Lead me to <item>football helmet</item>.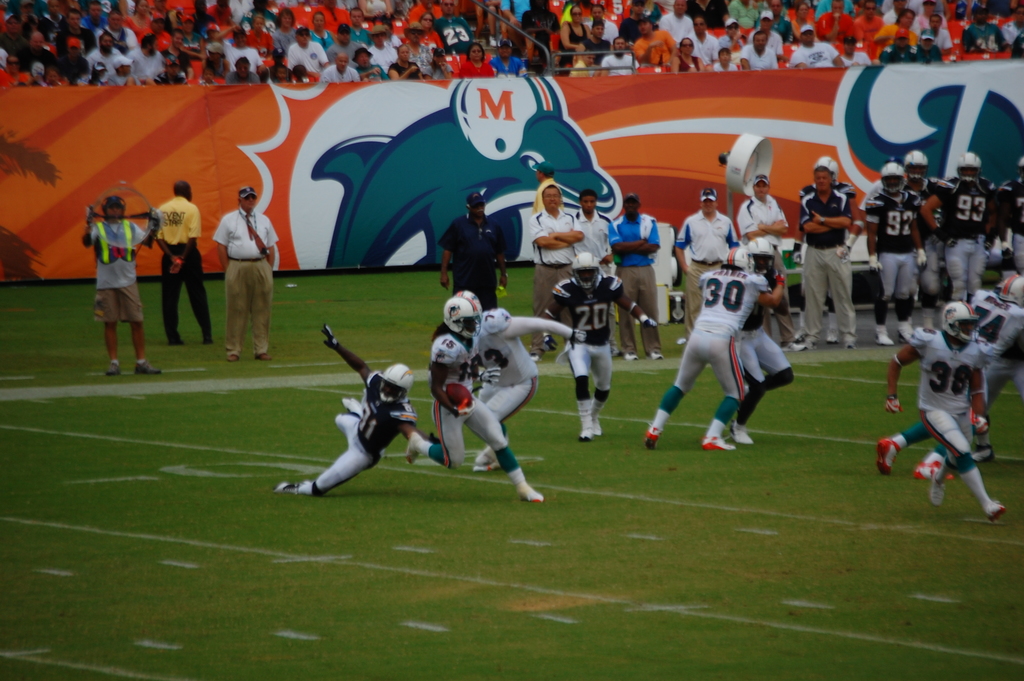
Lead to [937,292,973,345].
